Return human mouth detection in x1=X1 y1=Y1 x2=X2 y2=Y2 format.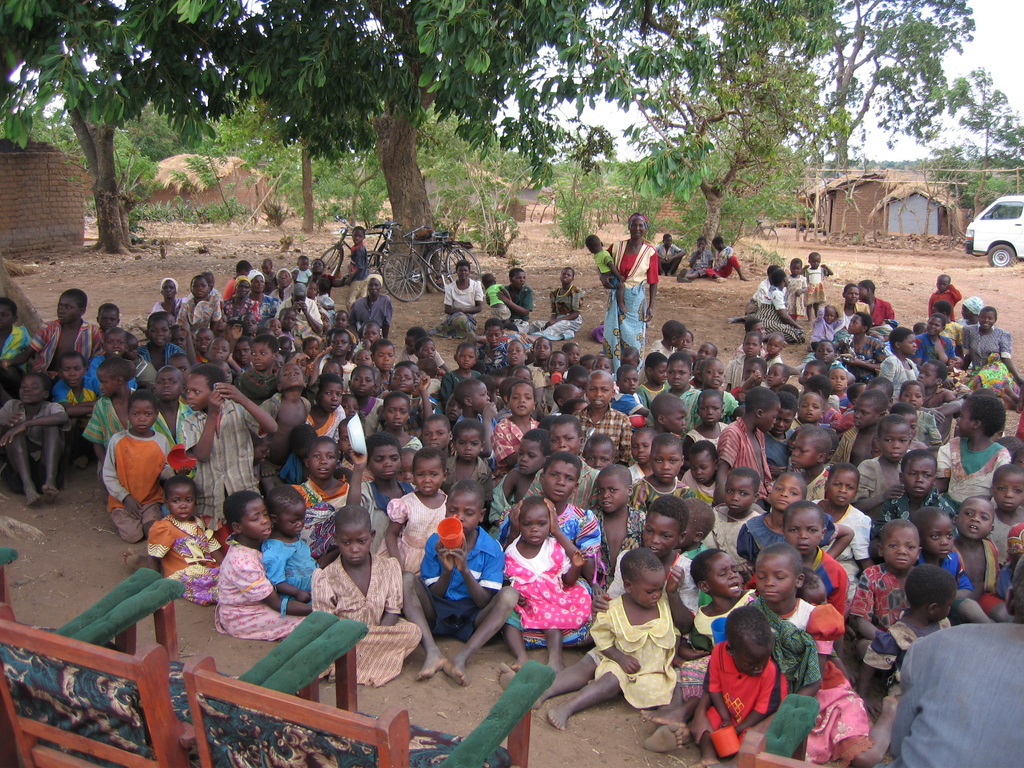
x1=705 y1=417 x2=713 y2=423.
